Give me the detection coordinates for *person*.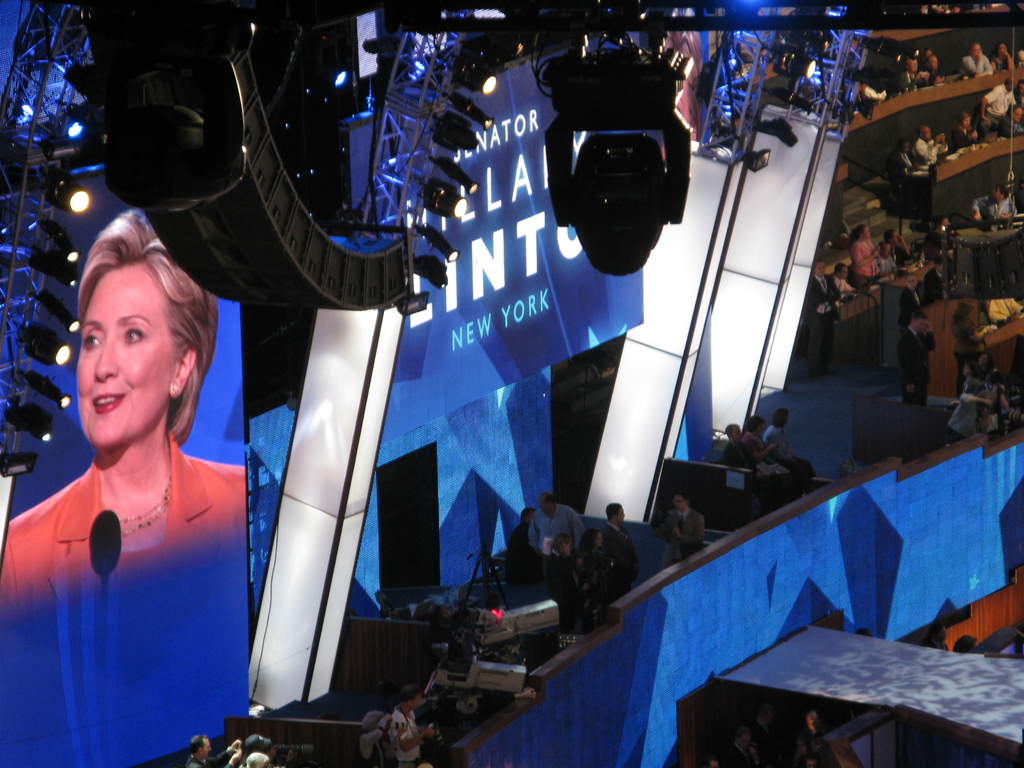
box=[182, 732, 239, 765].
